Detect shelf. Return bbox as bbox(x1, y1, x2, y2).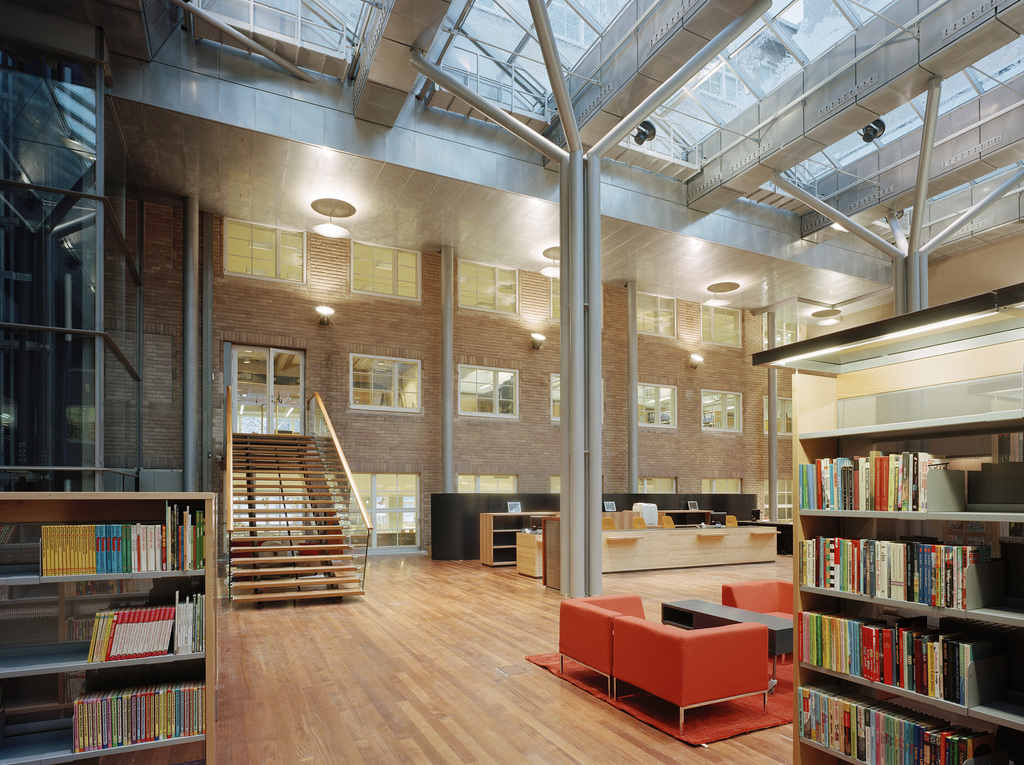
bbox(788, 739, 851, 764).
